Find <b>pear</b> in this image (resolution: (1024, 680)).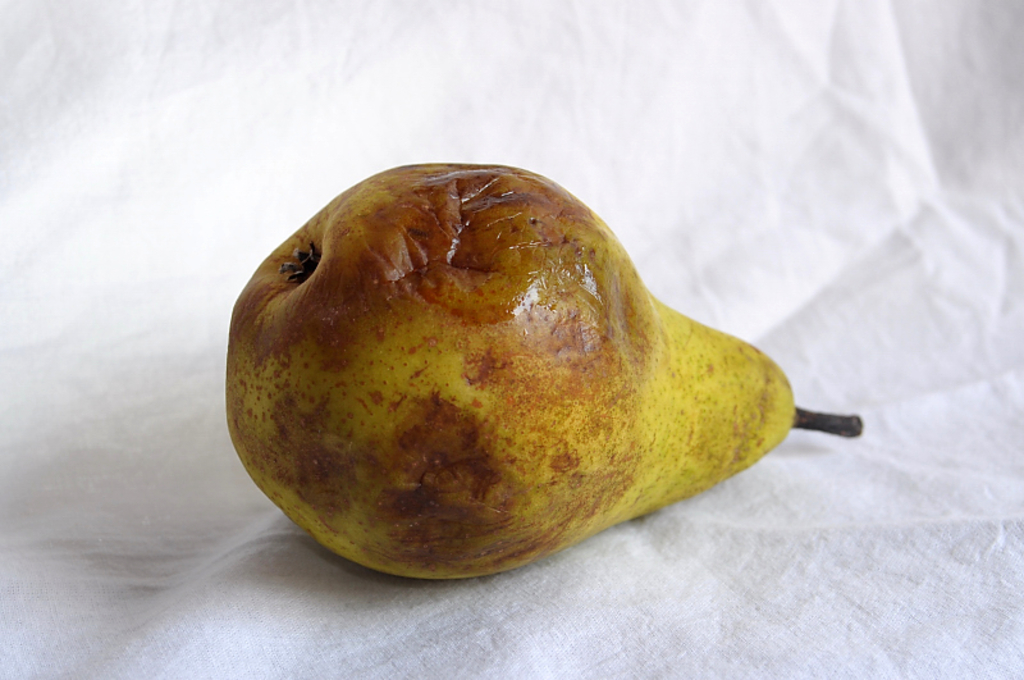
(left=224, top=160, right=797, bottom=578).
